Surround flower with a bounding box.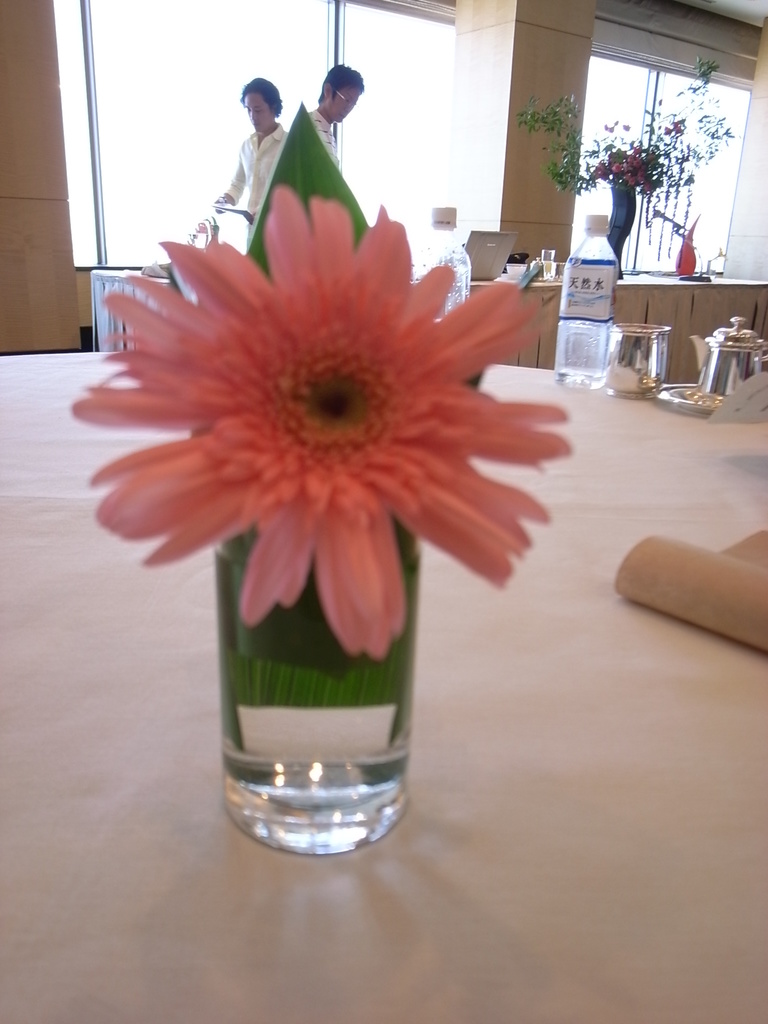
rect(79, 170, 545, 736).
